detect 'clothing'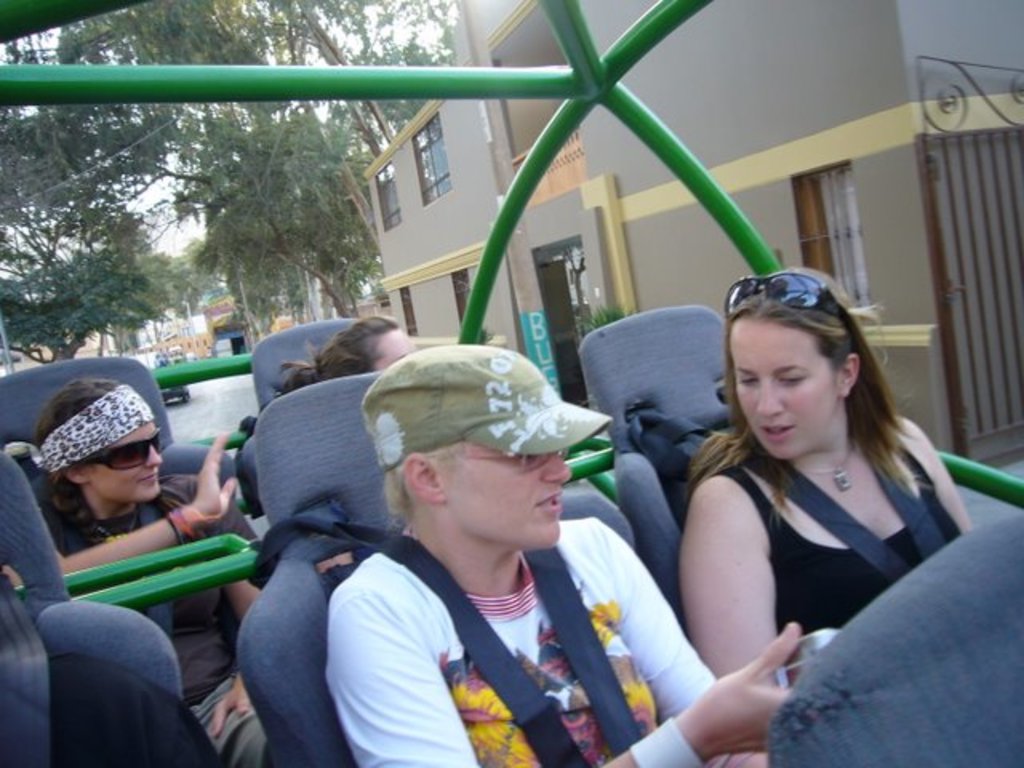
x1=323, y1=525, x2=718, y2=766
